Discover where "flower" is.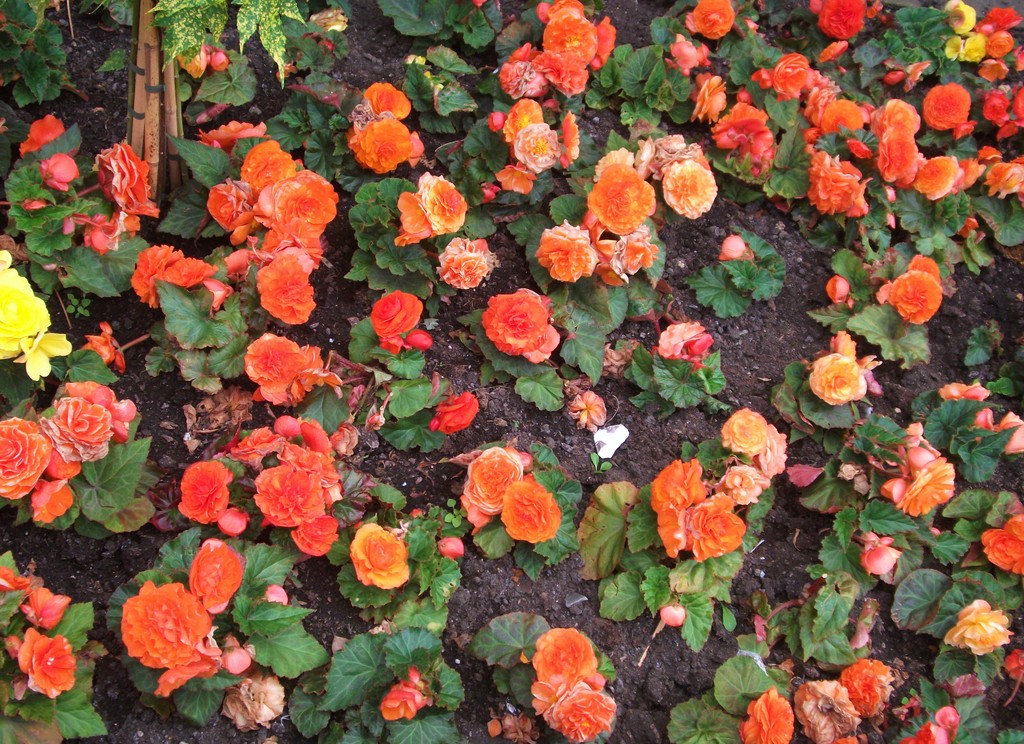
Discovered at [x1=372, y1=290, x2=425, y2=340].
